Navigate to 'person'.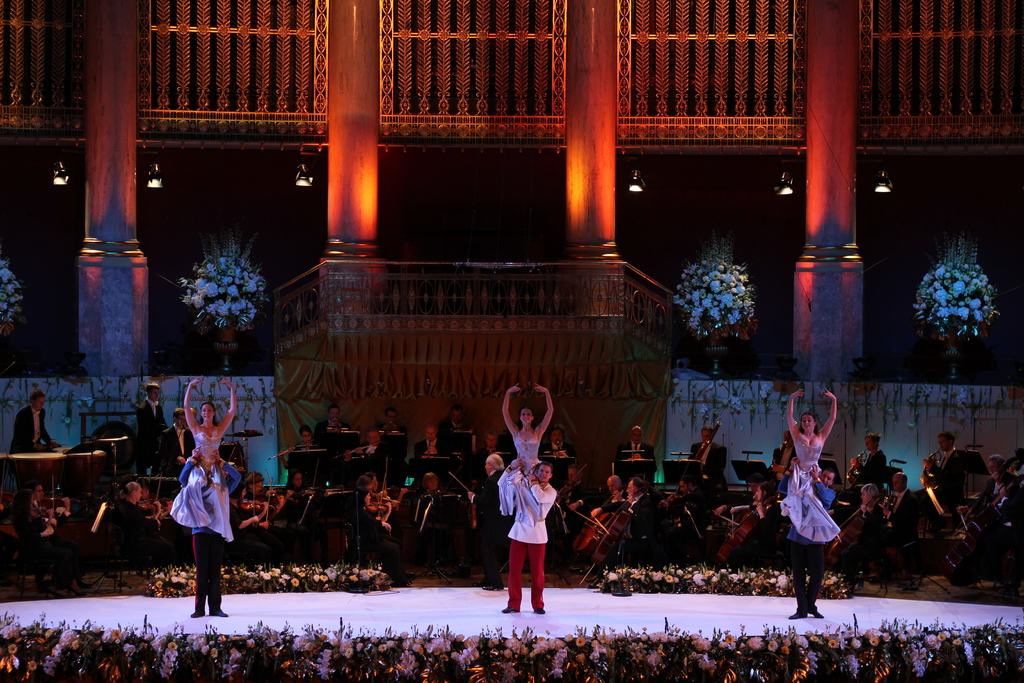
Navigation target: 603, 480, 633, 550.
